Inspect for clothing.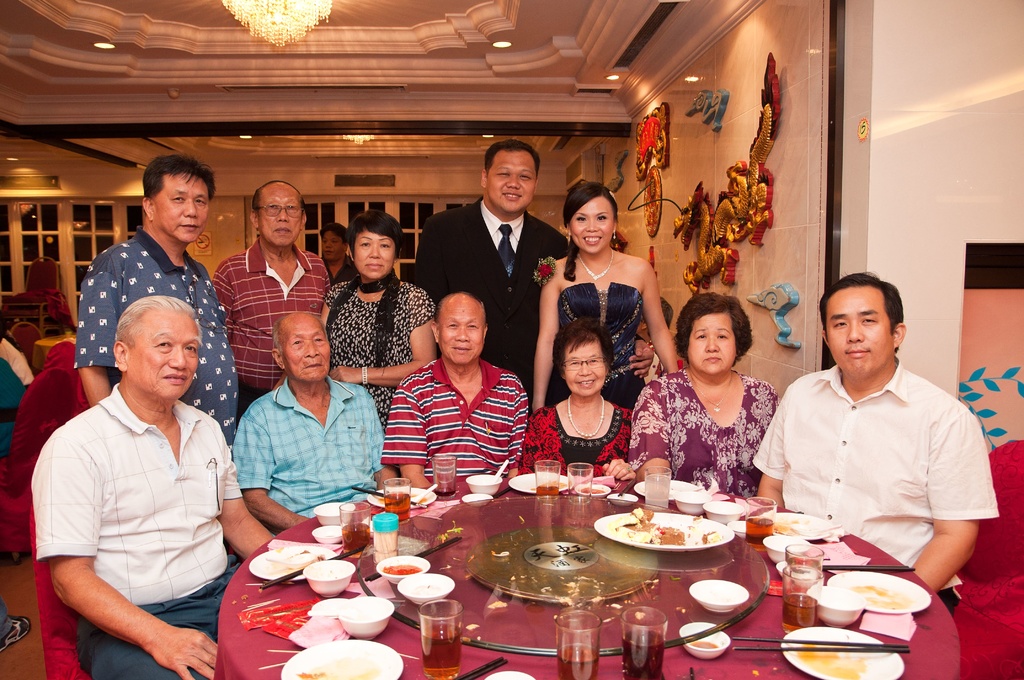
Inspection: locate(767, 344, 994, 576).
